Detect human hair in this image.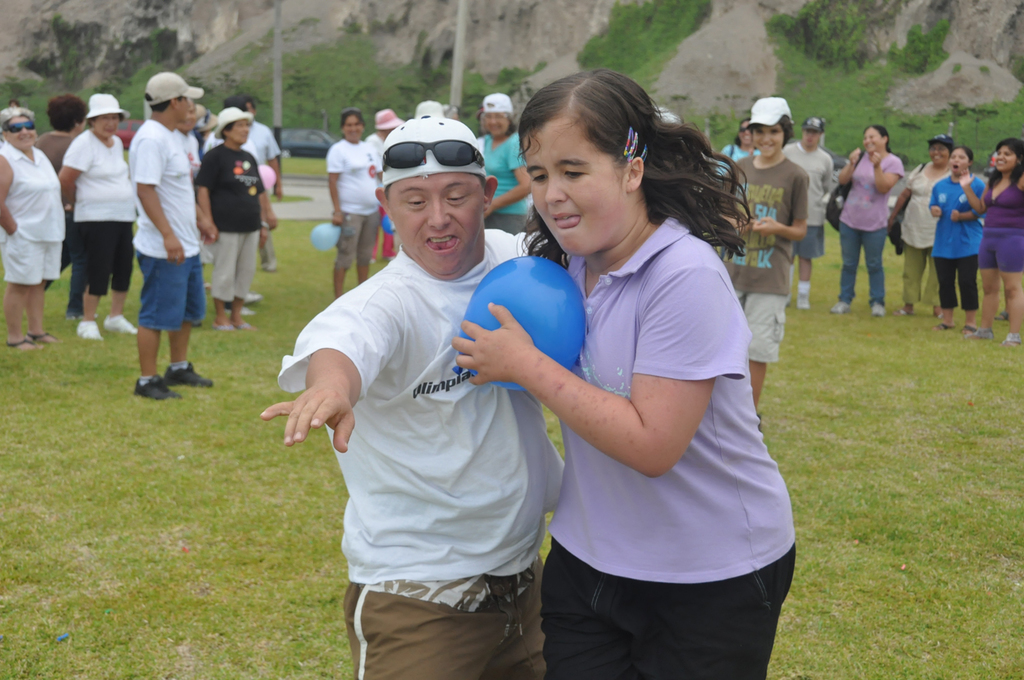
Detection: locate(220, 126, 236, 139).
